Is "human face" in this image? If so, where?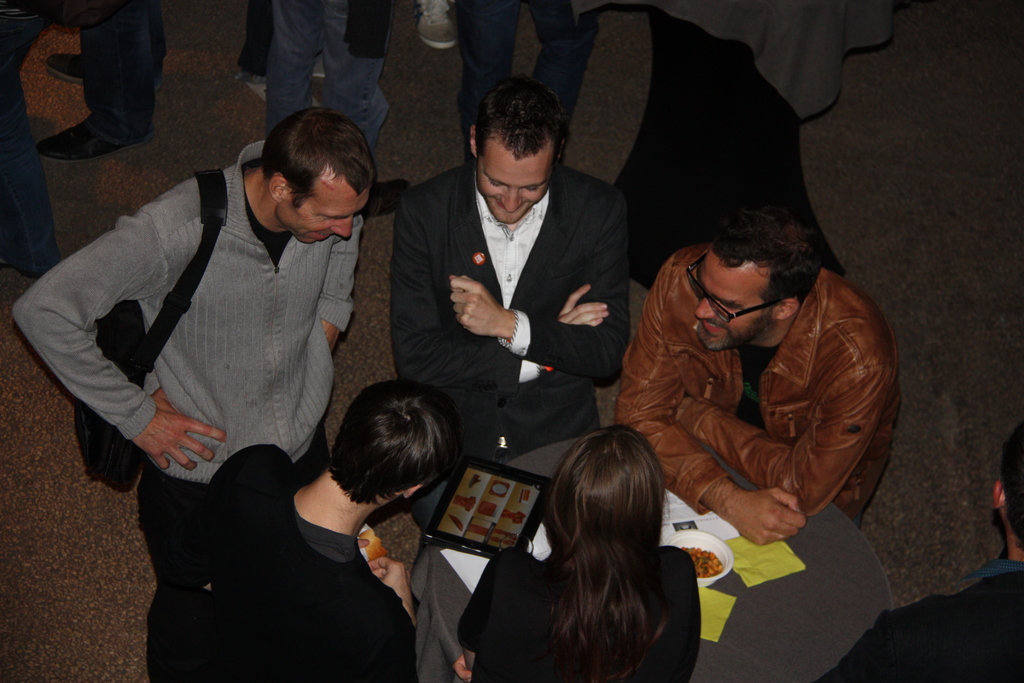
Yes, at 692 257 762 349.
